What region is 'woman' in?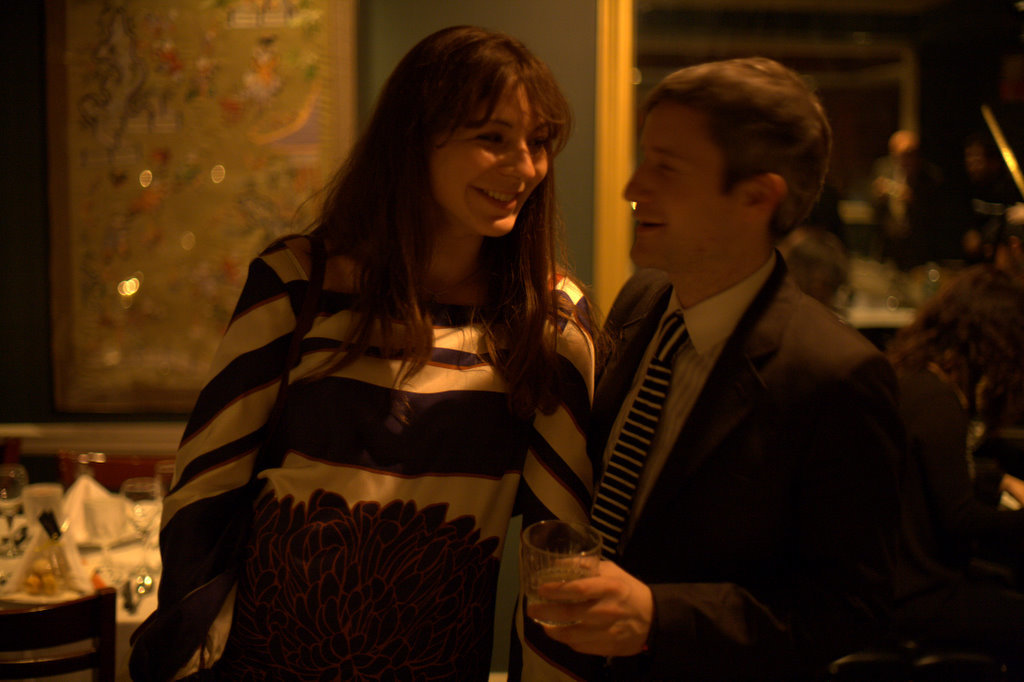
left=134, top=52, right=636, bottom=678.
